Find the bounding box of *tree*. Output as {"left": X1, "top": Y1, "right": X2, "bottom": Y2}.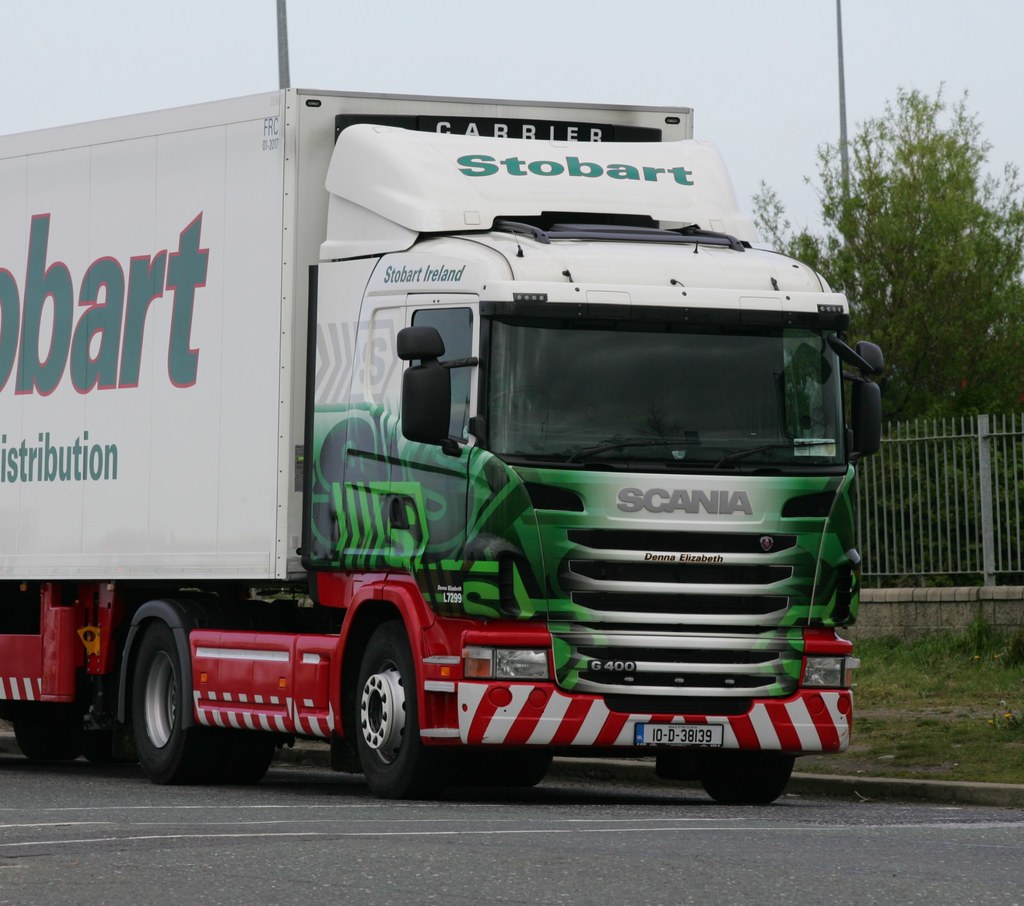
{"left": 751, "top": 75, "right": 1023, "bottom": 586}.
